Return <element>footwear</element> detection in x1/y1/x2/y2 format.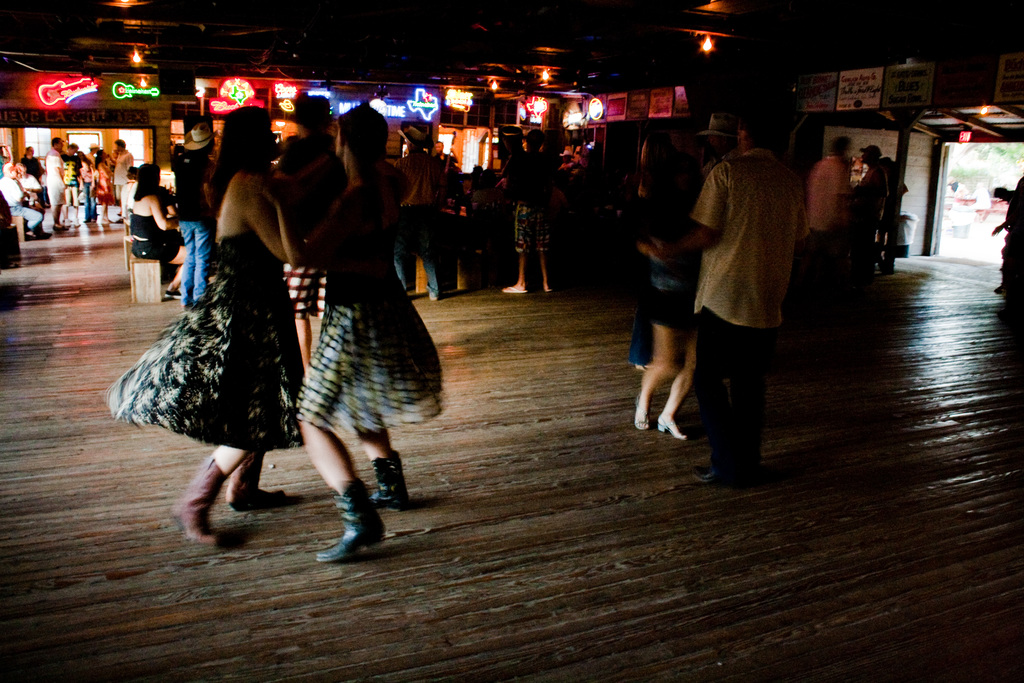
692/467/720/482.
